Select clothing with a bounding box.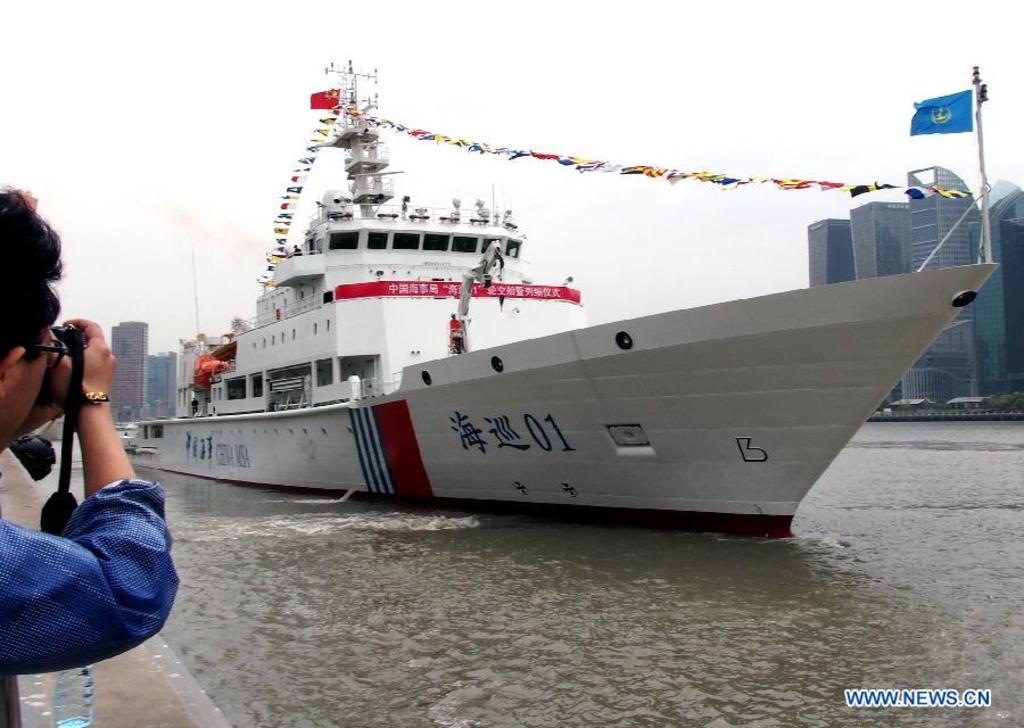
x1=446, y1=320, x2=464, y2=351.
